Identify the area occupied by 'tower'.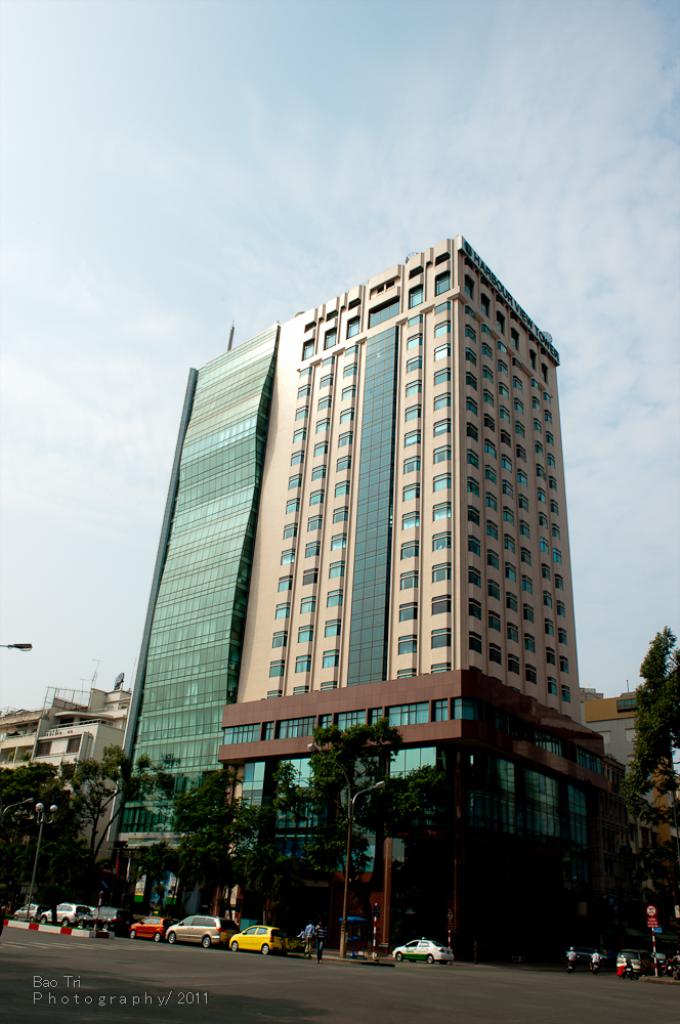
Area: 125,231,613,801.
